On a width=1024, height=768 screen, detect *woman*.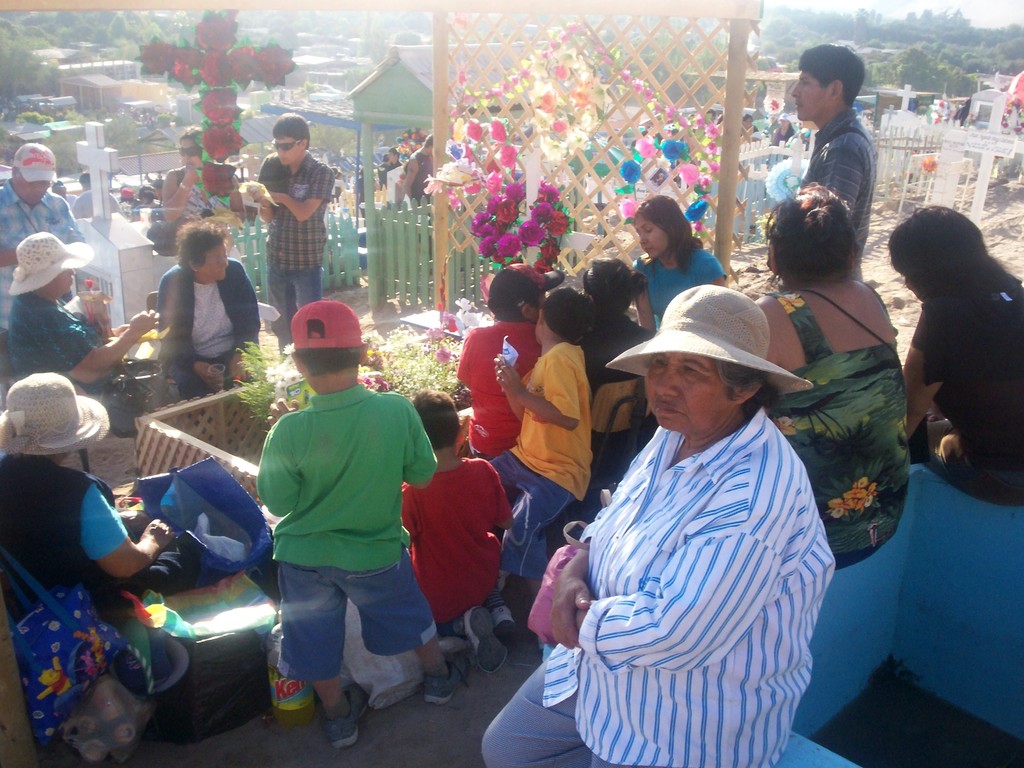
127 215 256 401.
